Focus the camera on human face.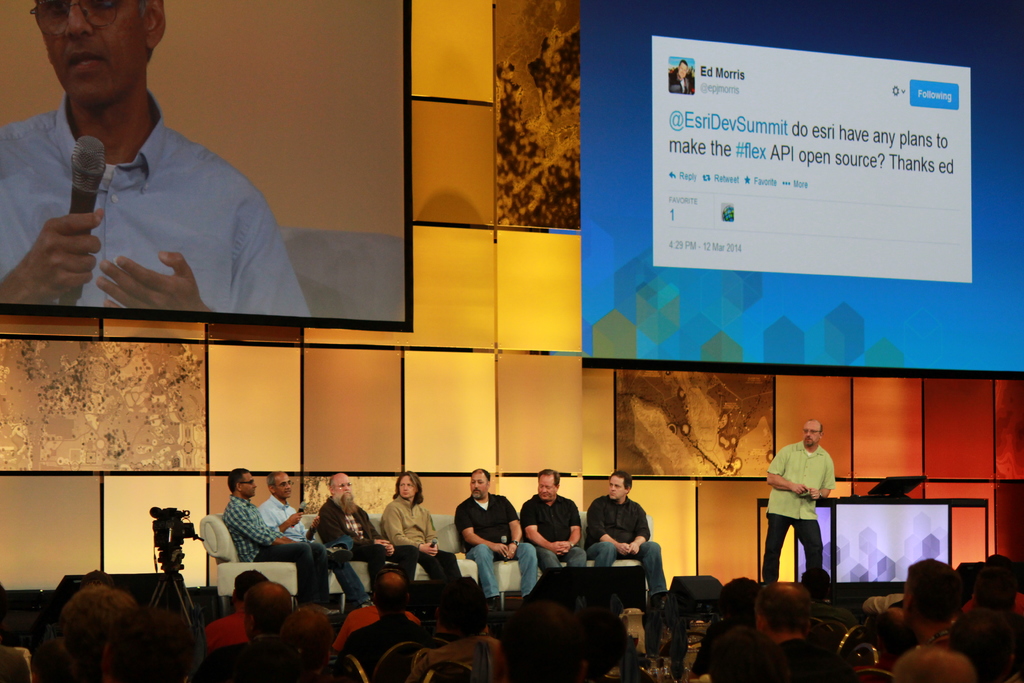
Focus region: <region>607, 469, 629, 504</region>.
